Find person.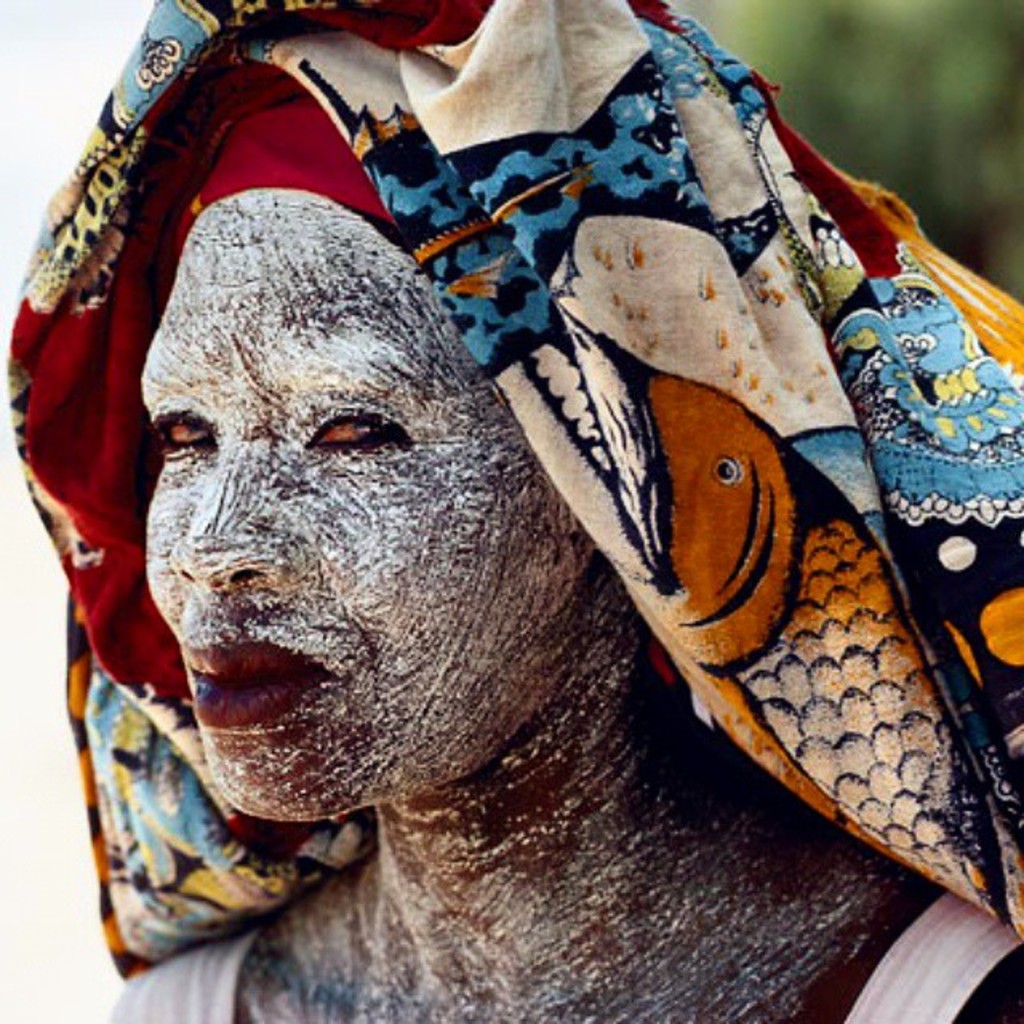
32, 22, 893, 982.
